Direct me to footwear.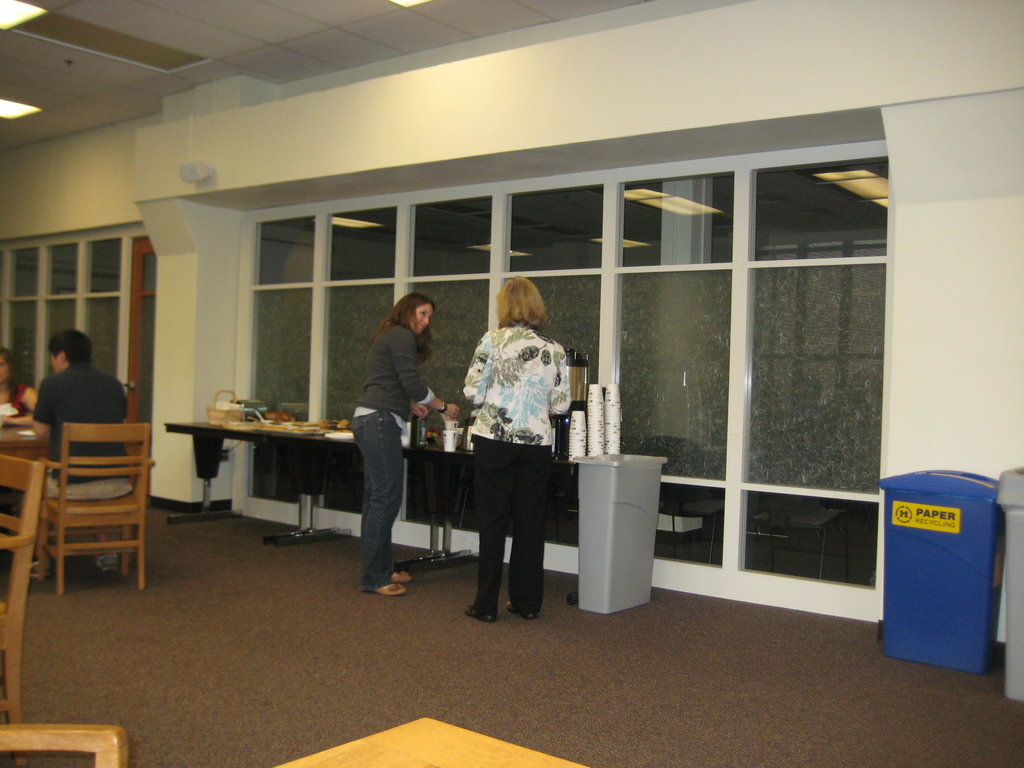
Direction: locate(389, 569, 406, 586).
